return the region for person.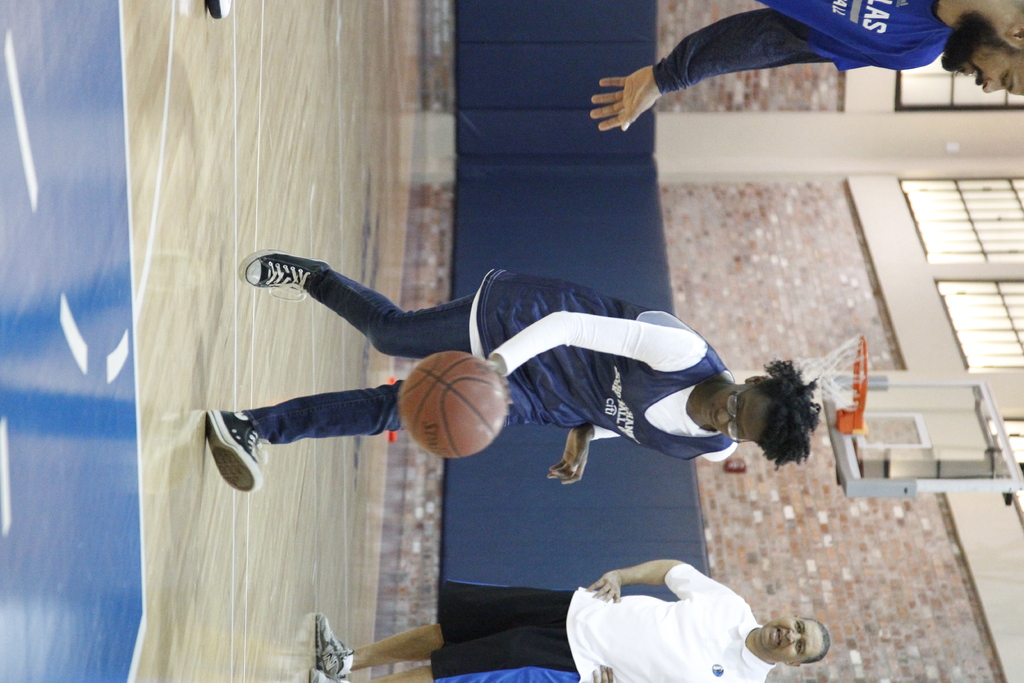
crop(230, 229, 836, 555).
